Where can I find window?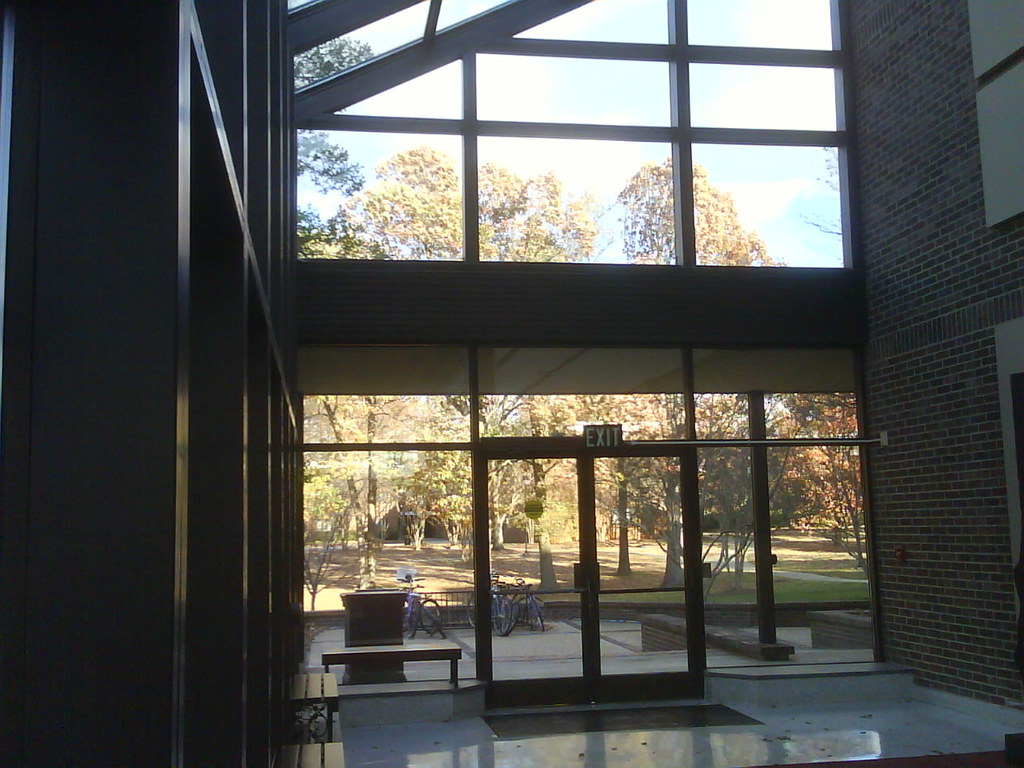
You can find it at bbox=(698, 344, 862, 440).
